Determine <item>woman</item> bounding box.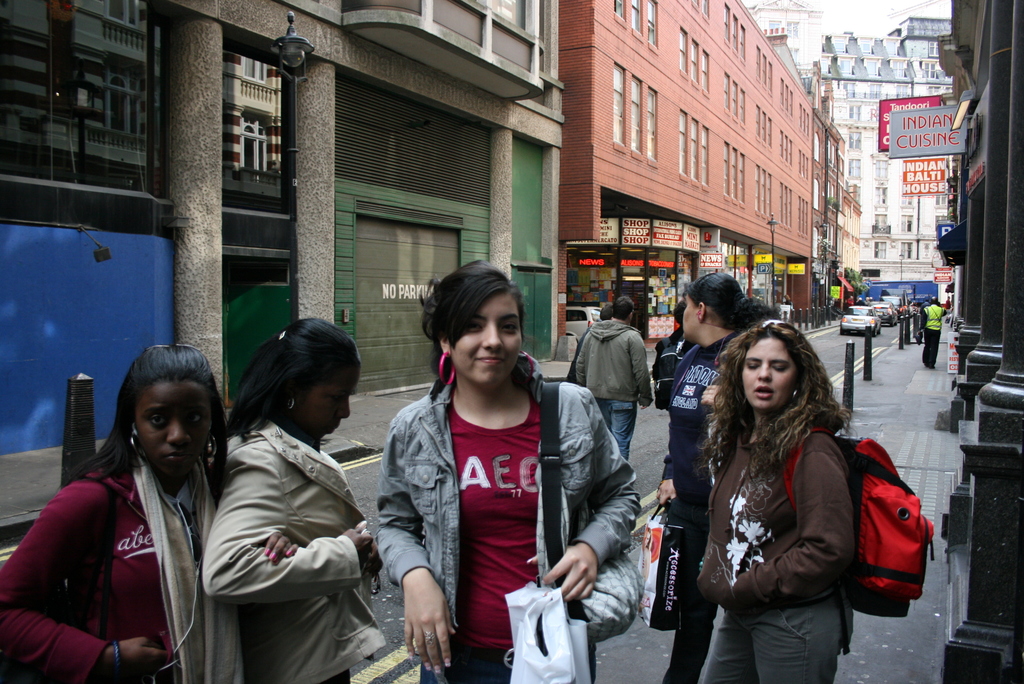
Determined: <box>654,273,785,683</box>.
